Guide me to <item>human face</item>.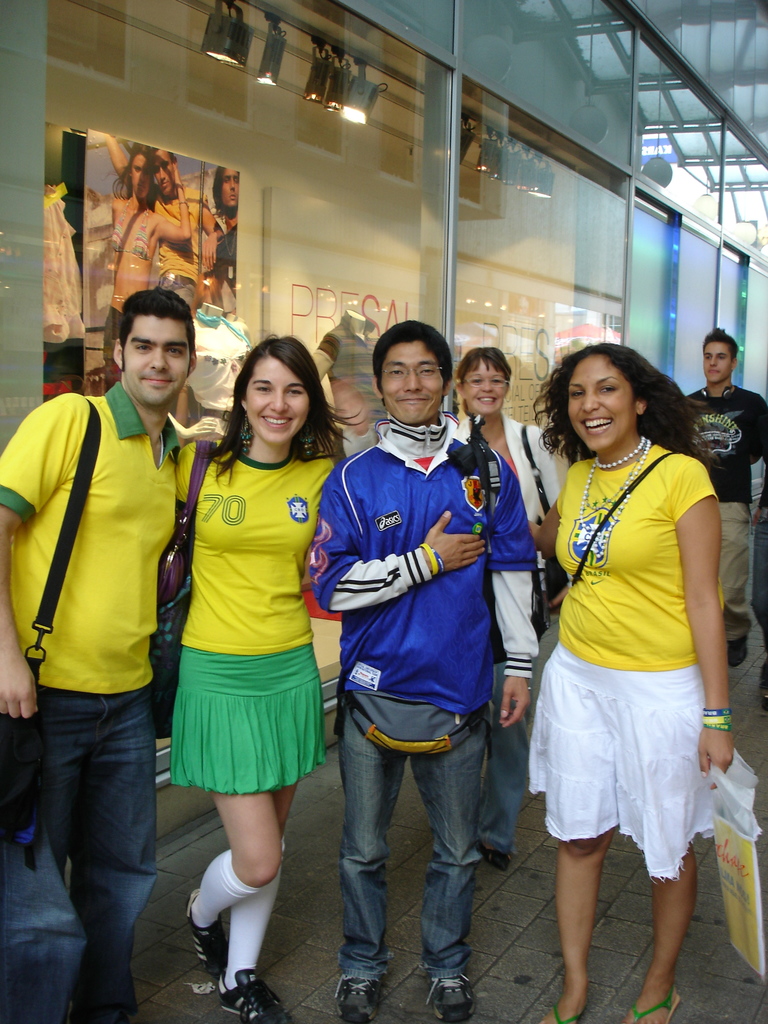
Guidance: 568/353/634/456.
